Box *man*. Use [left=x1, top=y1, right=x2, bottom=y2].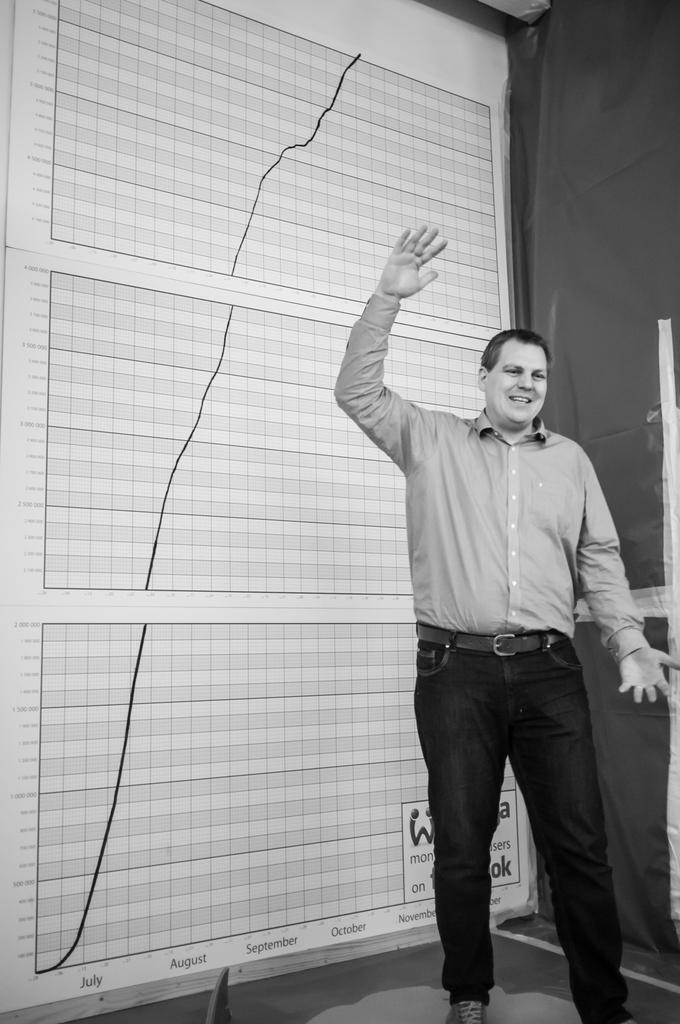
[left=345, top=291, right=654, bottom=1003].
